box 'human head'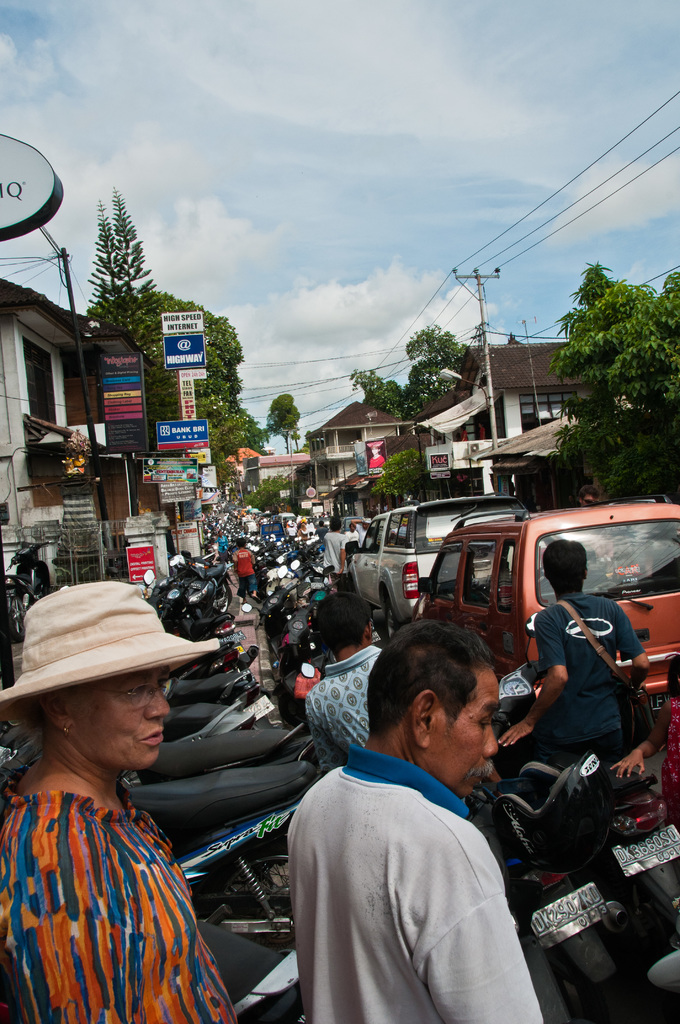
BBox(22, 581, 173, 777)
